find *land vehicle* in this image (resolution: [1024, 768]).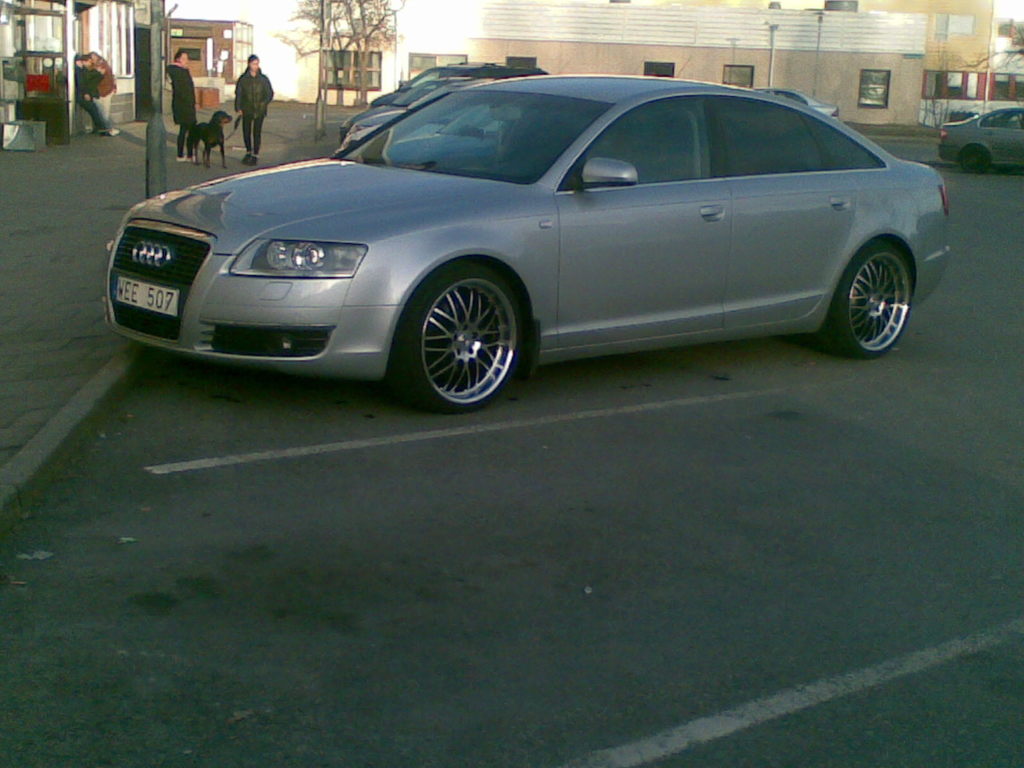
89:55:966:408.
